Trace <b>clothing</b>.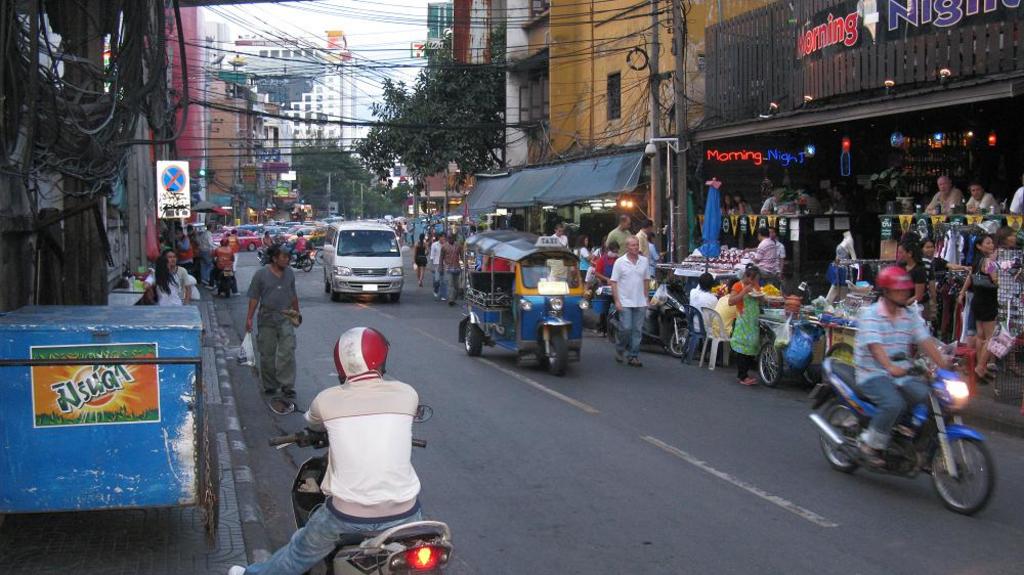
Traced to x1=241, y1=374, x2=422, y2=574.
